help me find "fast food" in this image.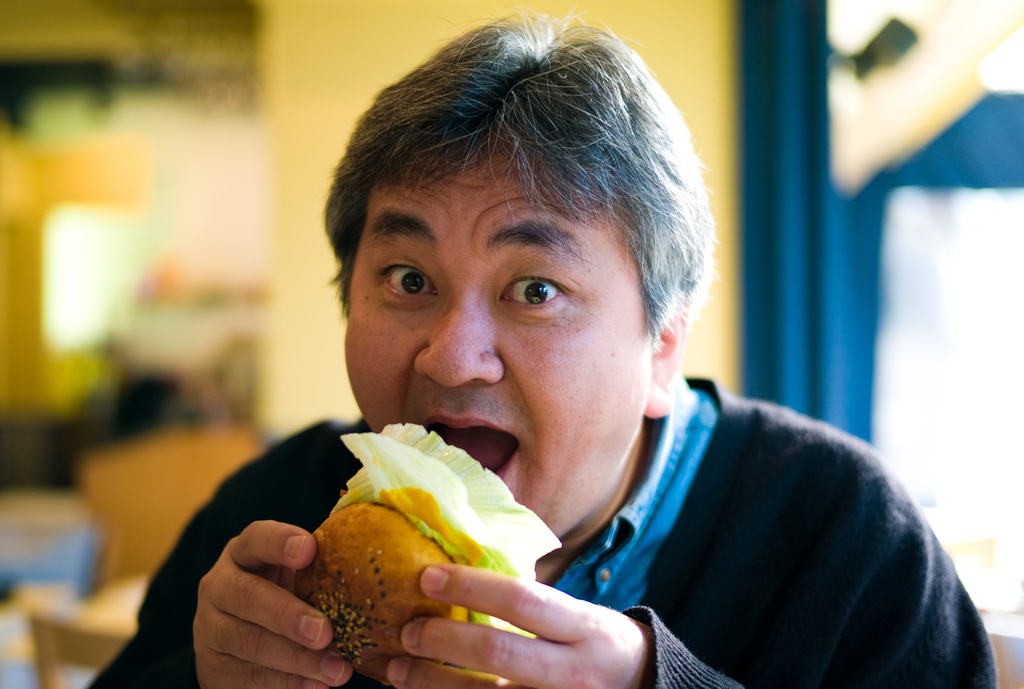
Found it: 290,432,560,653.
